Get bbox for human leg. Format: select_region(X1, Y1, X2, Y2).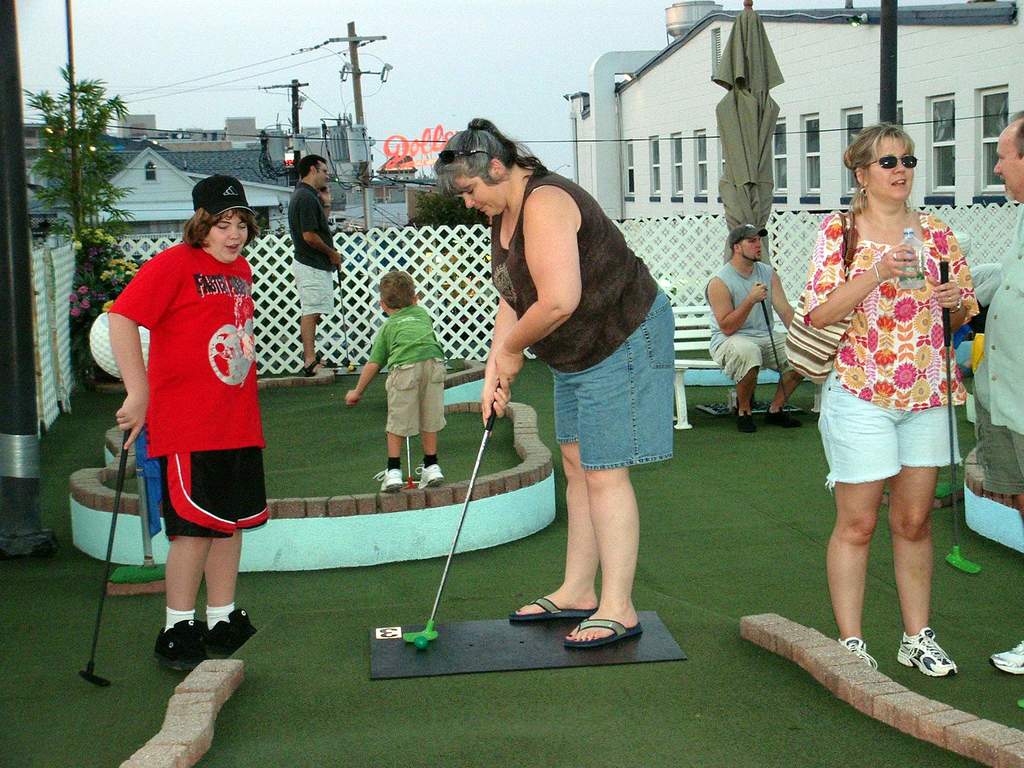
select_region(712, 342, 762, 437).
